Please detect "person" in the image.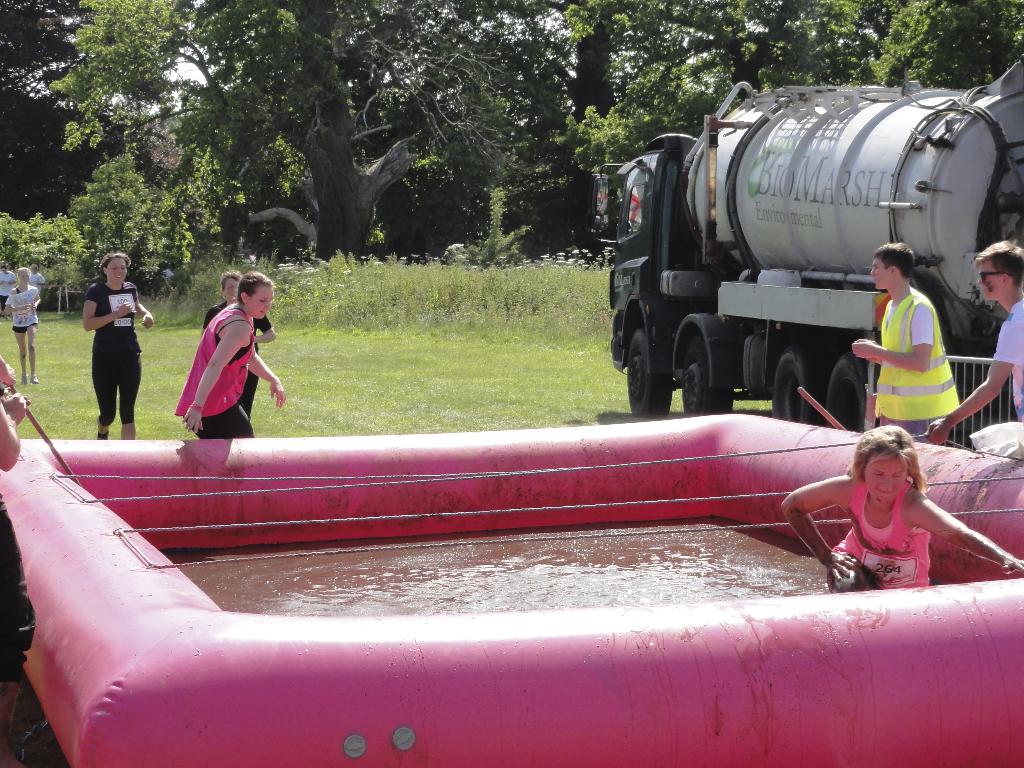
[left=175, top=276, right=283, bottom=441].
